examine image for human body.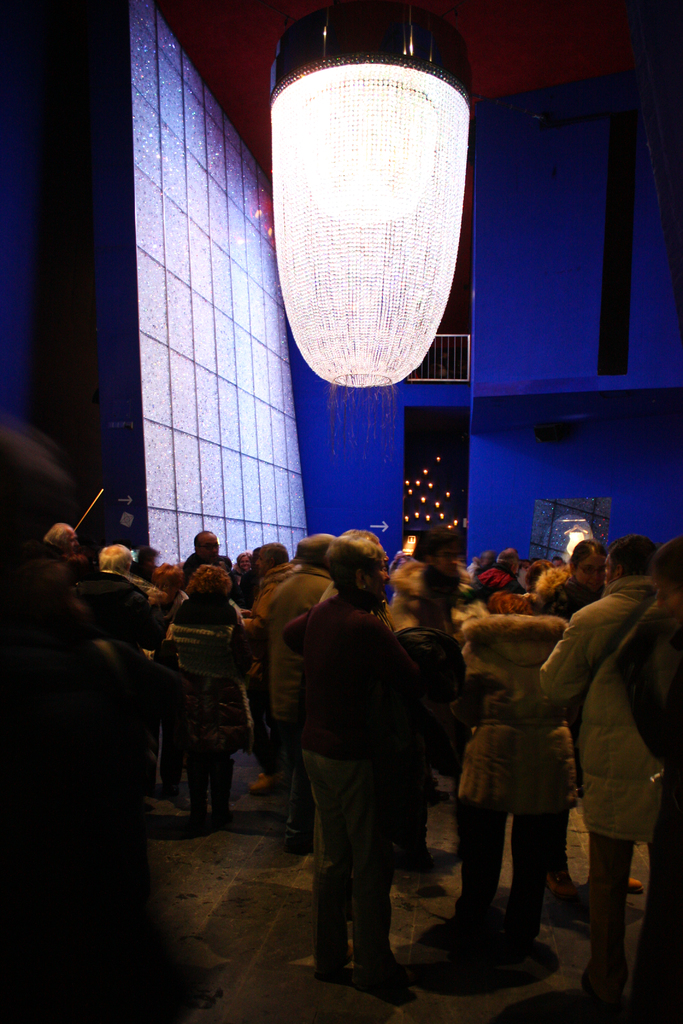
Examination result: [x1=308, y1=526, x2=449, y2=1000].
